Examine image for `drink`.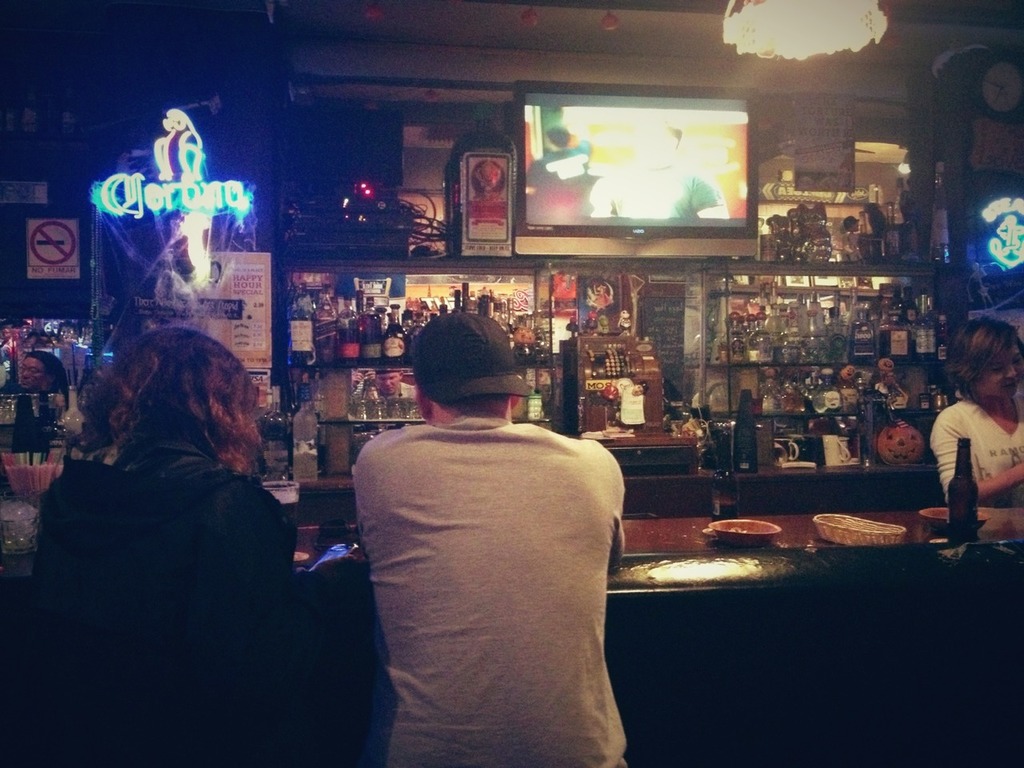
Examination result: select_region(709, 502, 738, 521).
